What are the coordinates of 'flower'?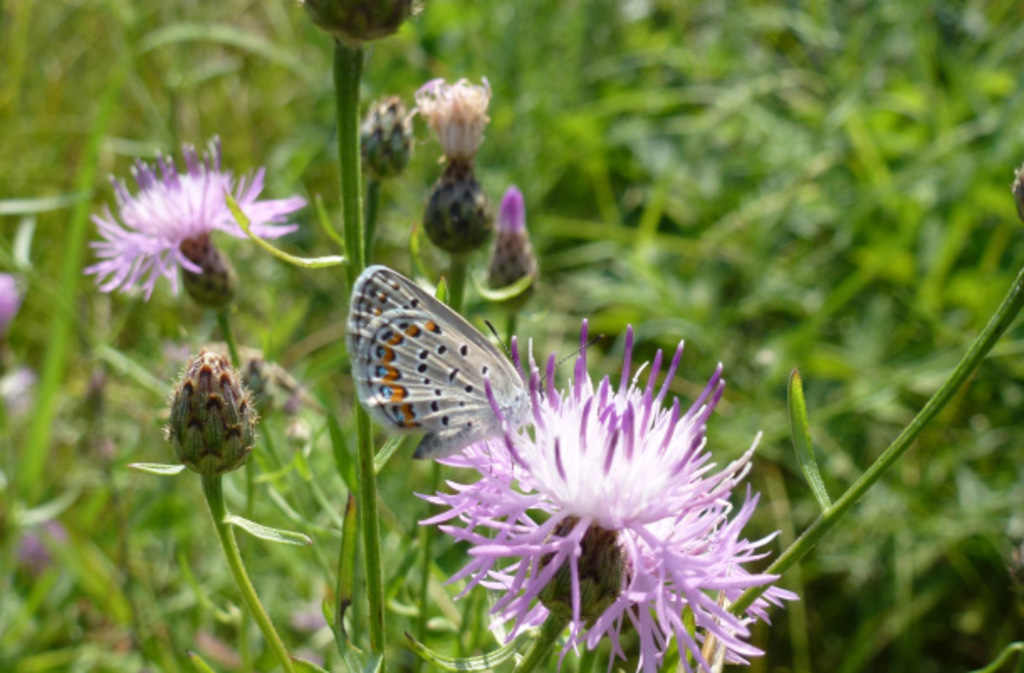
select_region(391, 272, 784, 668).
